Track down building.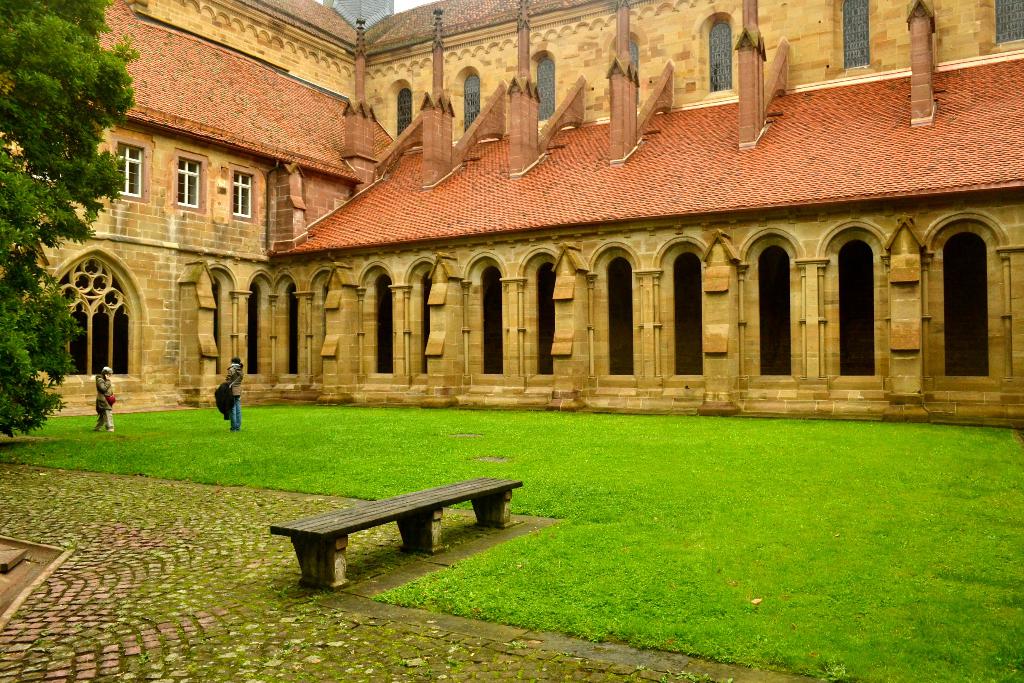
Tracked to bbox=(0, 0, 1023, 431).
